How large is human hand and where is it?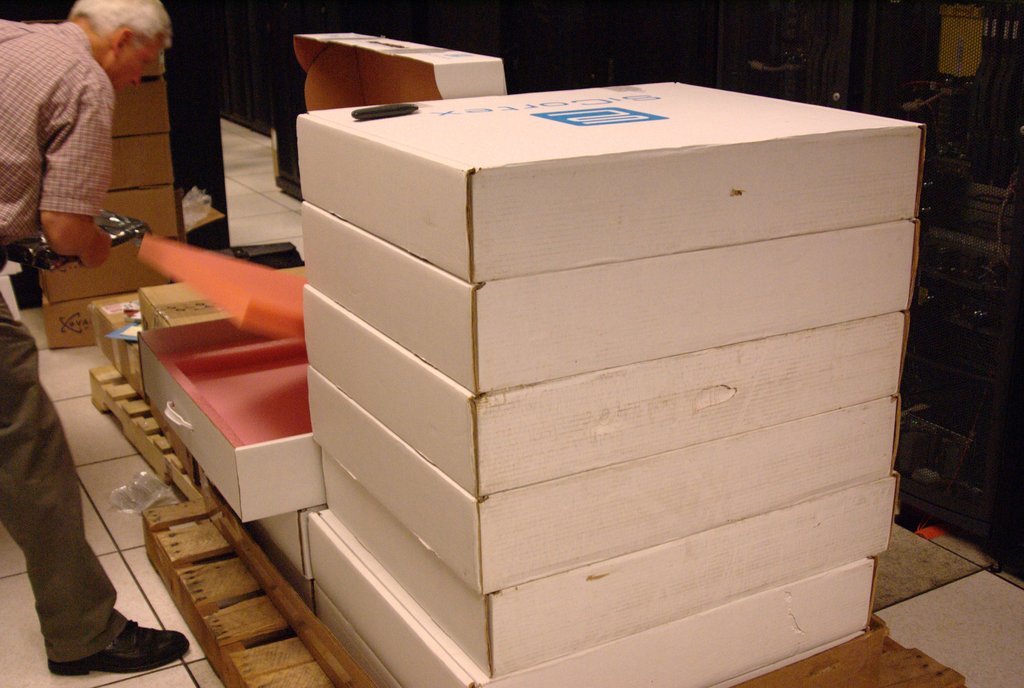
Bounding box: region(20, 72, 116, 279).
